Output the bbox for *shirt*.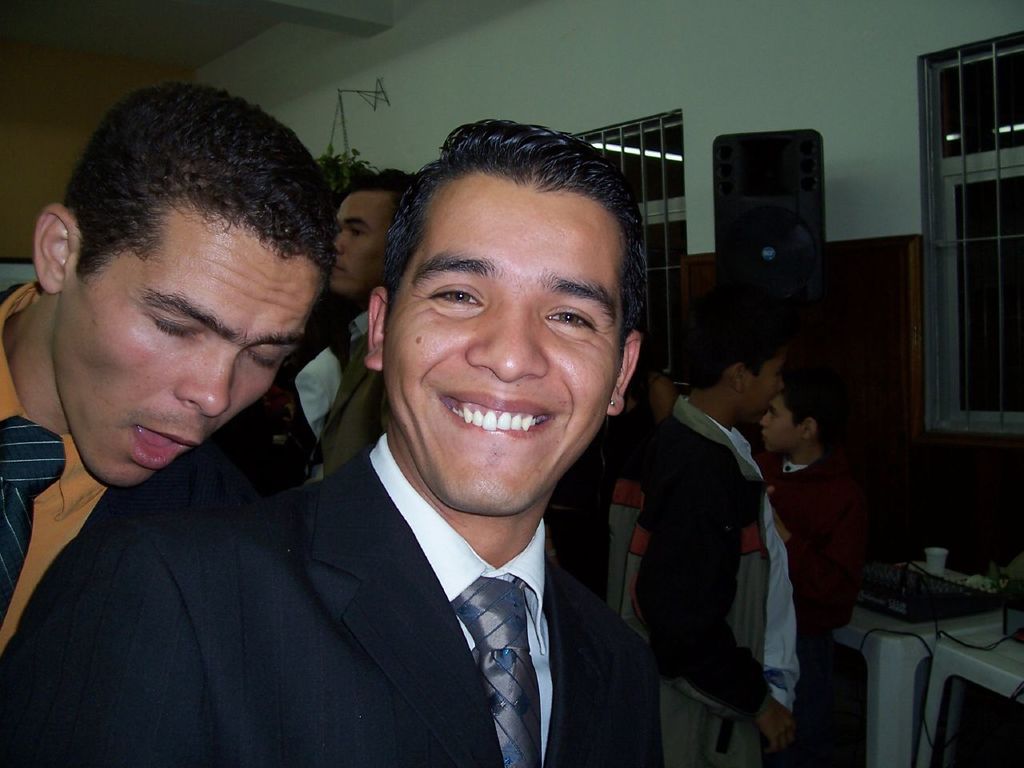
region(318, 320, 389, 474).
